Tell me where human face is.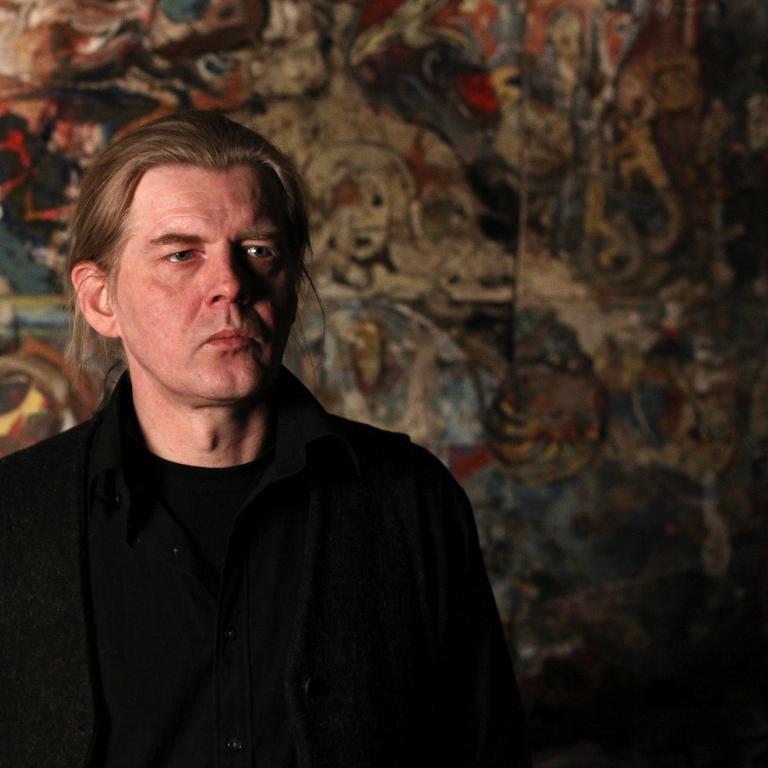
human face is at (left=115, top=168, right=299, bottom=395).
